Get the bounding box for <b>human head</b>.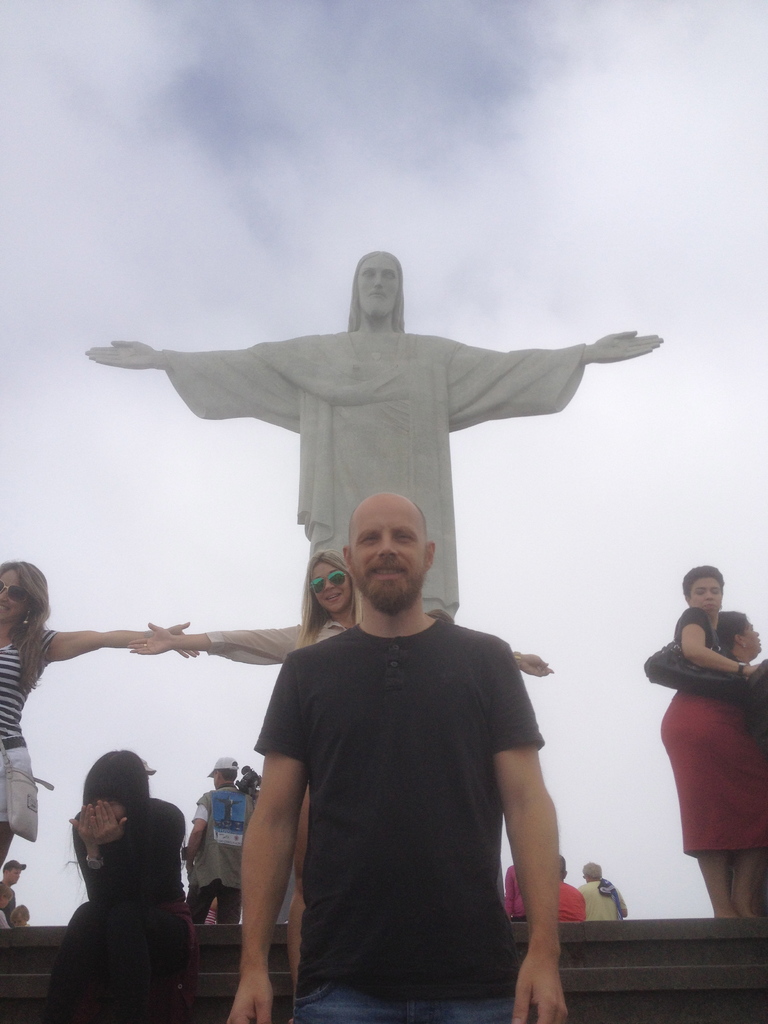
307,543,366,609.
